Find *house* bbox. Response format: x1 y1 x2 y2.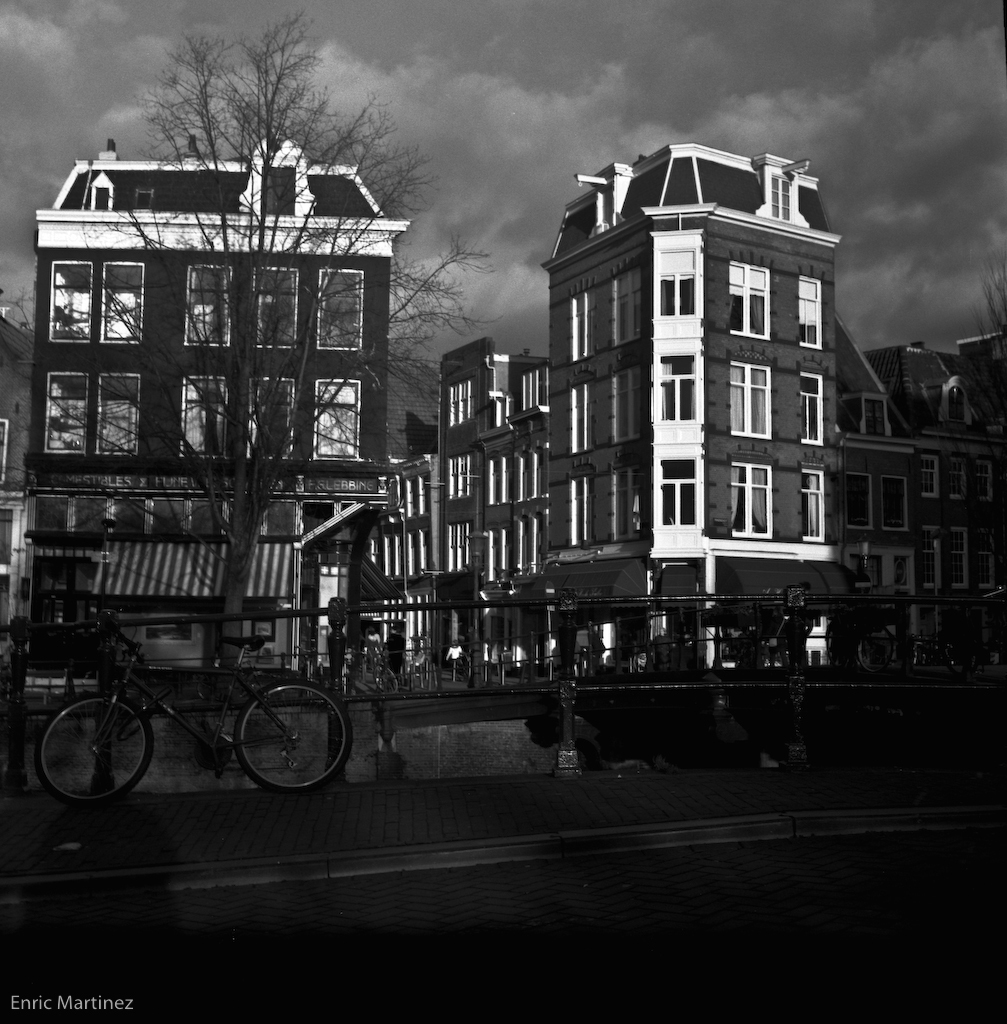
0 303 35 656.
